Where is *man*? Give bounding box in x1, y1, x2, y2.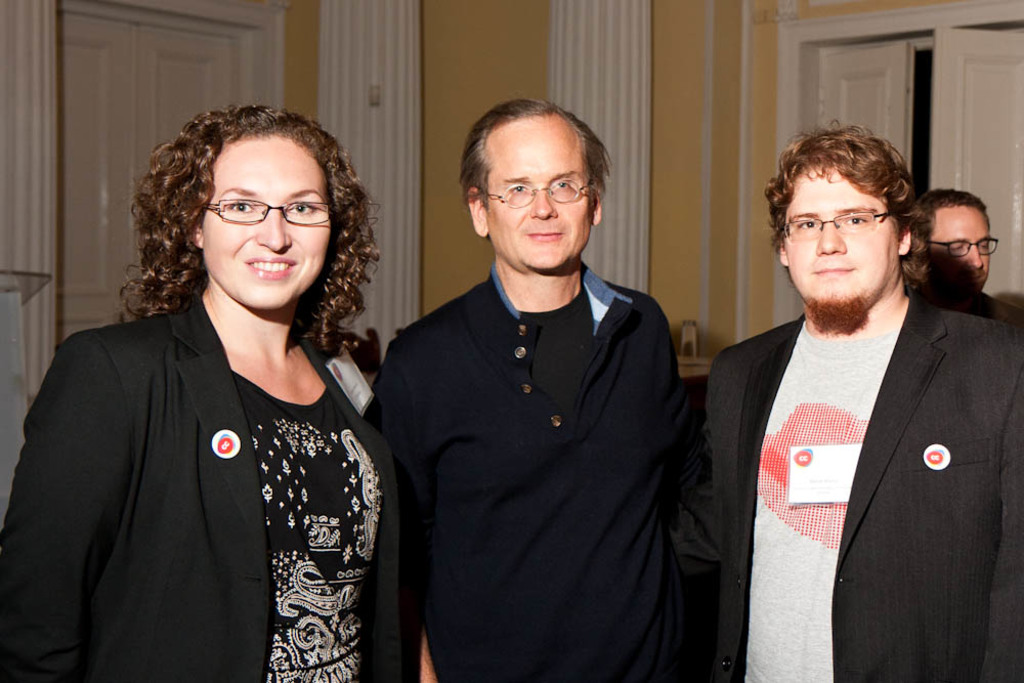
692, 140, 1023, 658.
